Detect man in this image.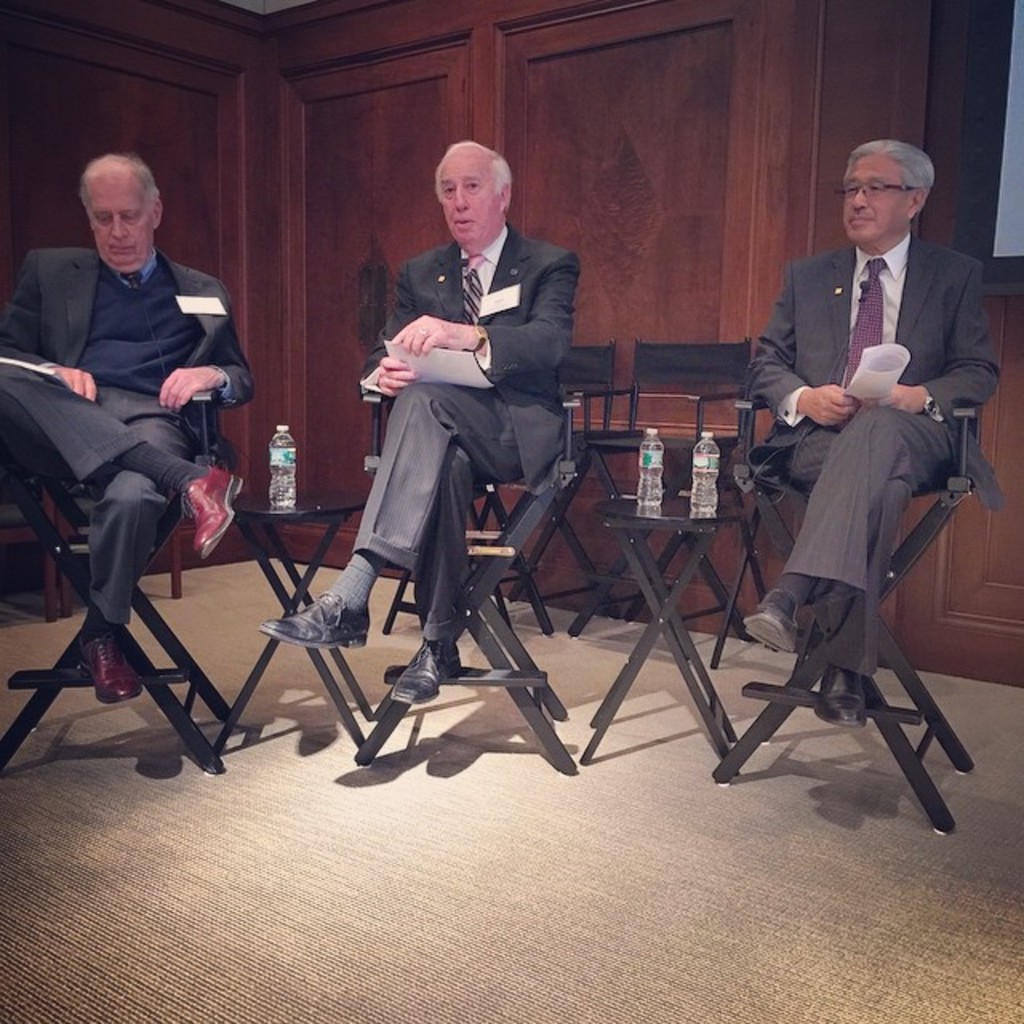
Detection: 723,122,994,728.
